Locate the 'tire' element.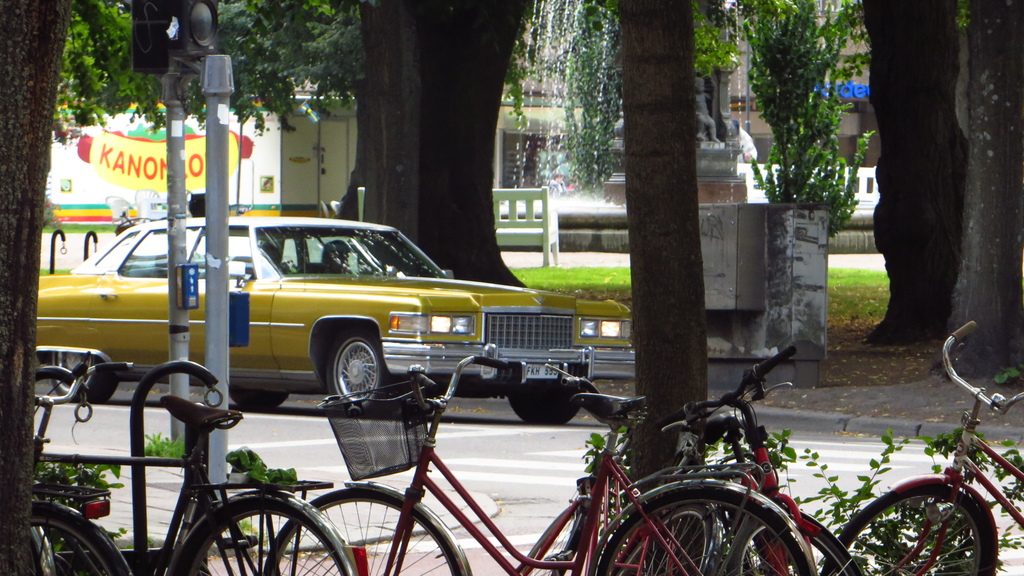
Element bbox: (x1=327, y1=328, x2=399, y2=419).
